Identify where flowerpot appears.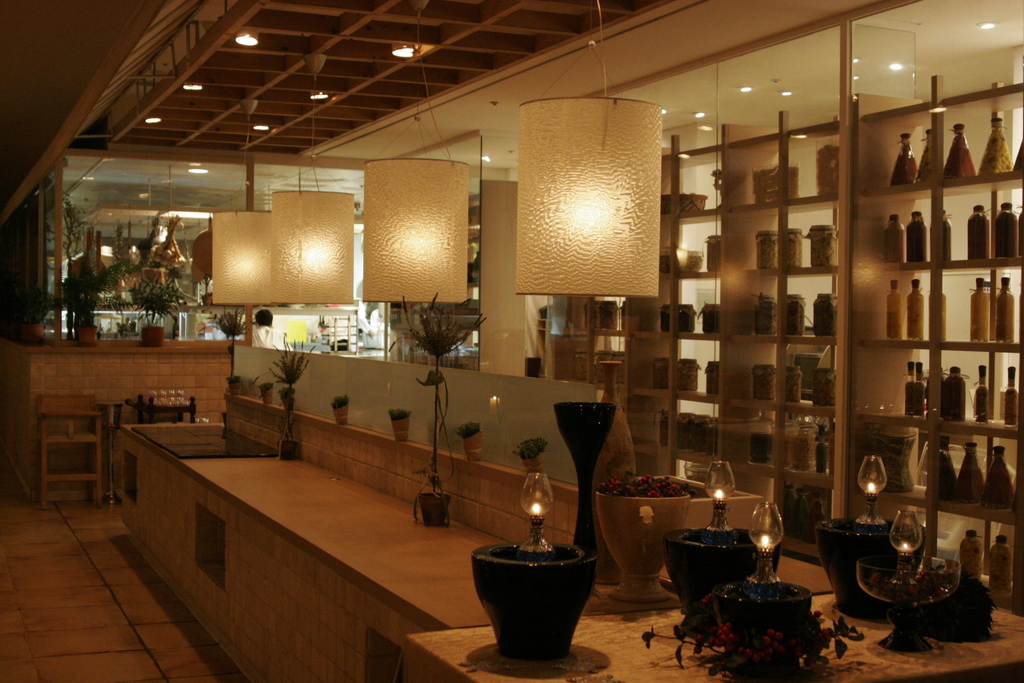
Appears at [259, 385, 271, 404].
